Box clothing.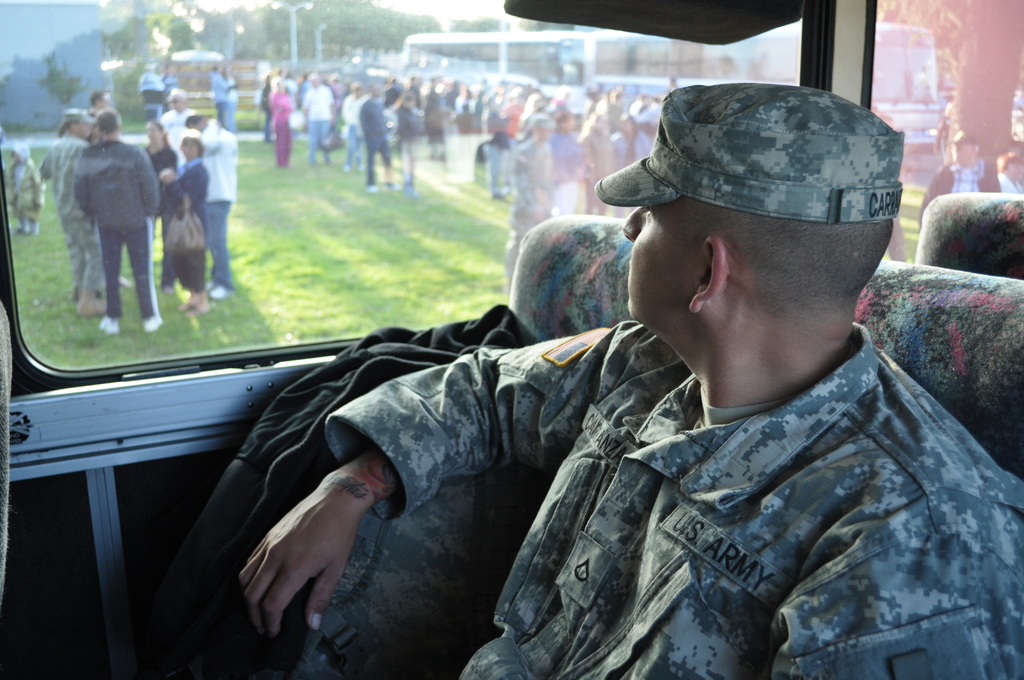
317/317/1023/679.
